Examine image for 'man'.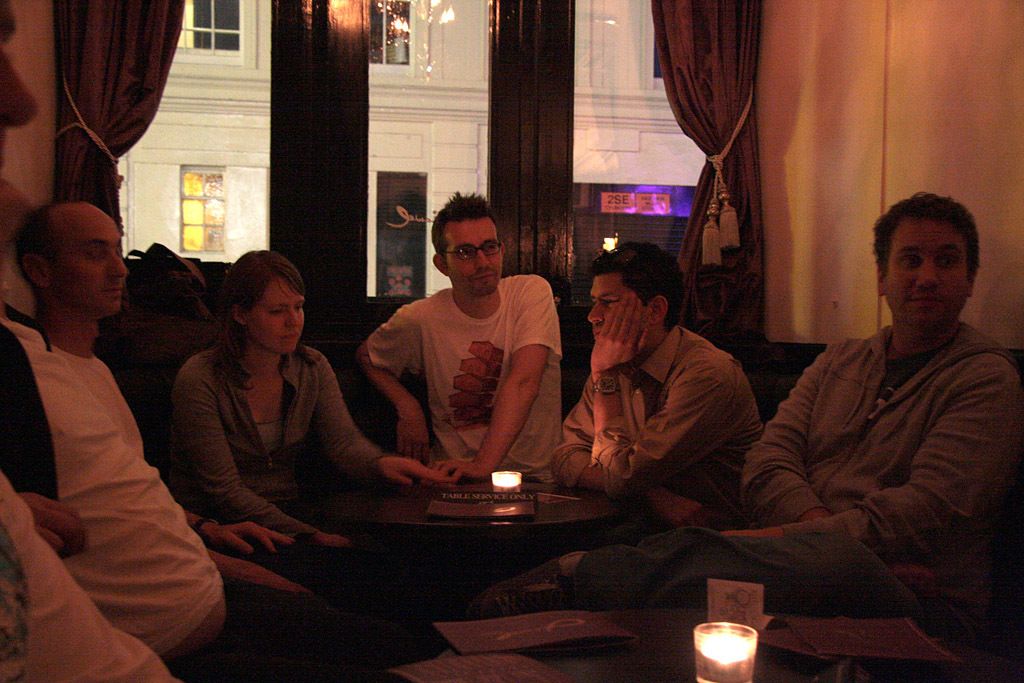
Examination result: rect(0, 202, 375, 682).
